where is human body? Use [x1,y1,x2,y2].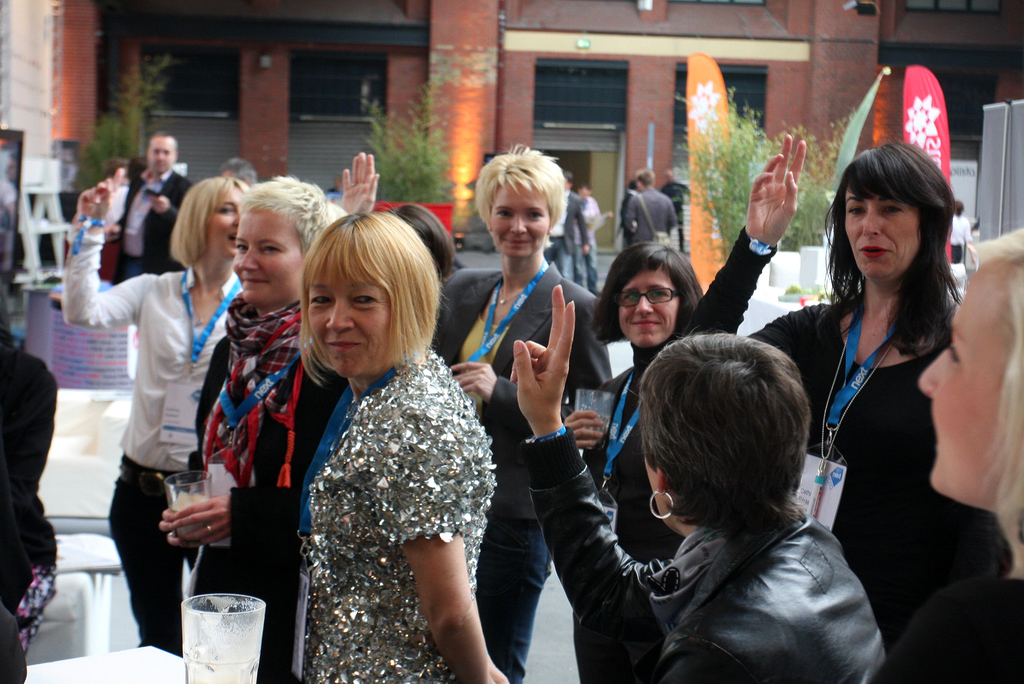
[295,350,513,683].
